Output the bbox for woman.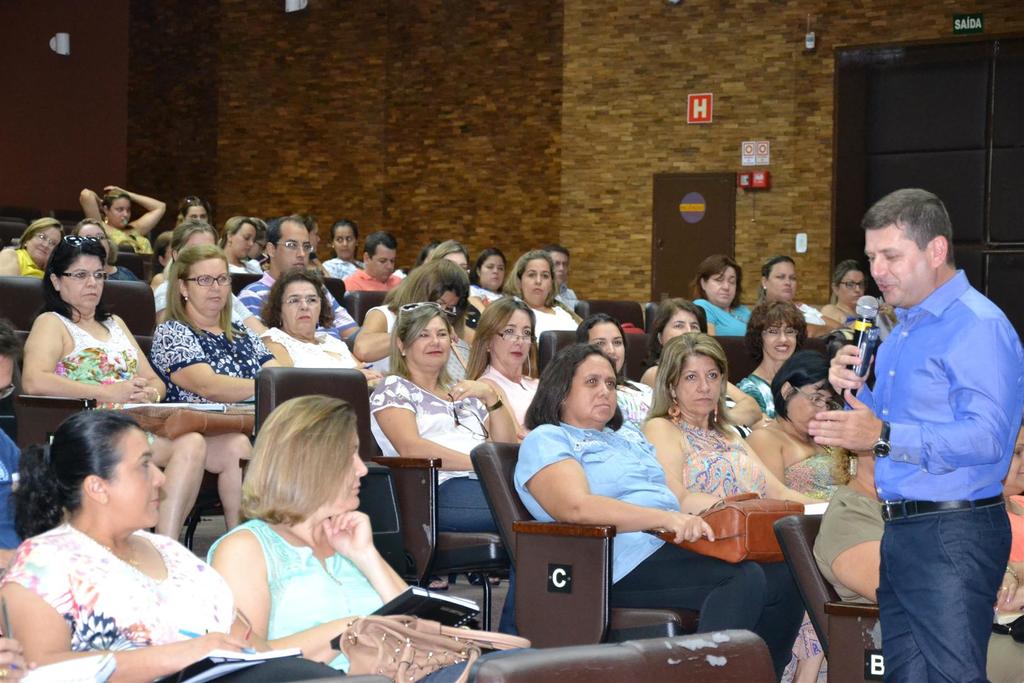
[513, 343, 811, 682].
